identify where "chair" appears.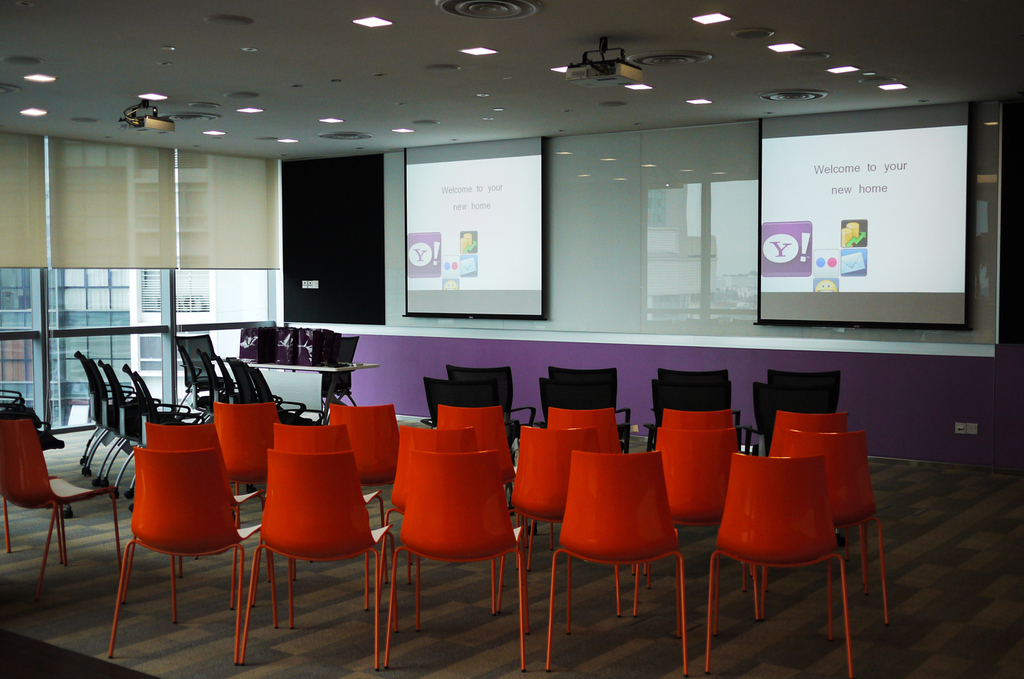
Appears at bbox=[108, 446, 278, 669].
